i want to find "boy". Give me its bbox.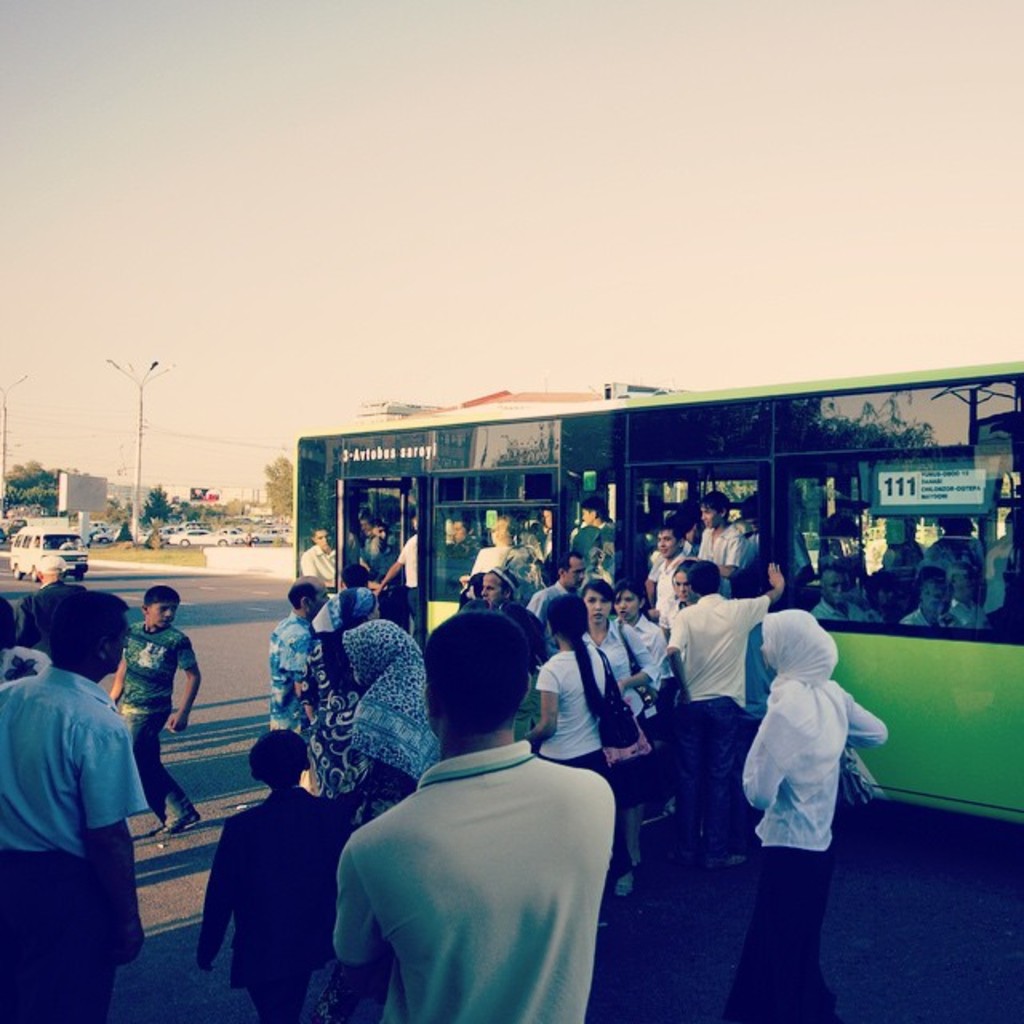
(x1=0, y1=589, x2=163, y2=1022).
